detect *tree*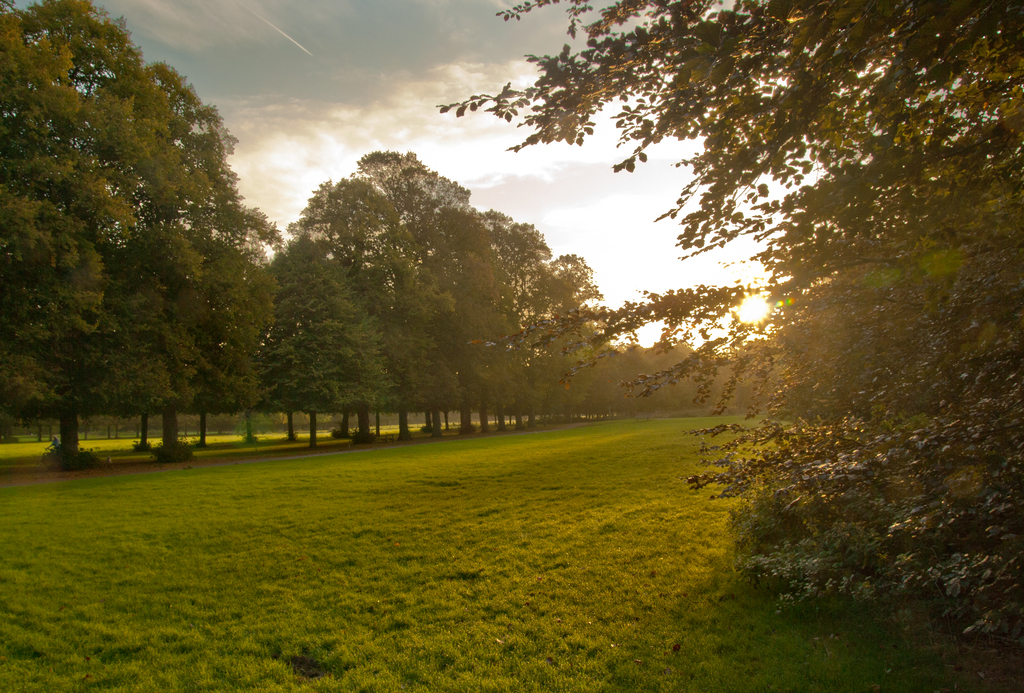
434,0,1023,642
